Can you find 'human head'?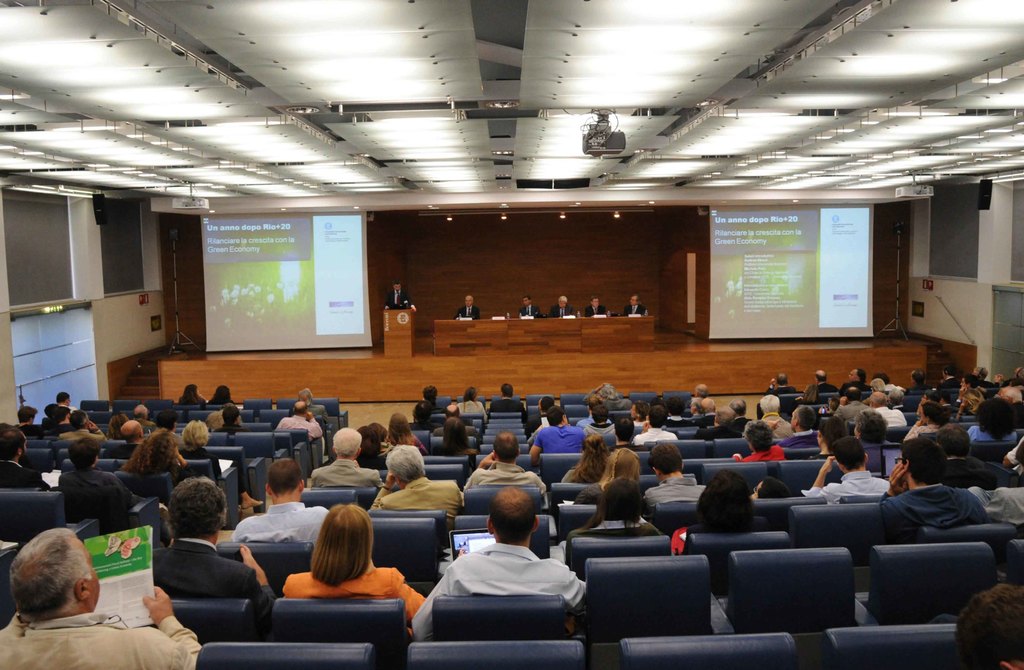
Yes, bounding box: box(831, 436, 868, 474).
